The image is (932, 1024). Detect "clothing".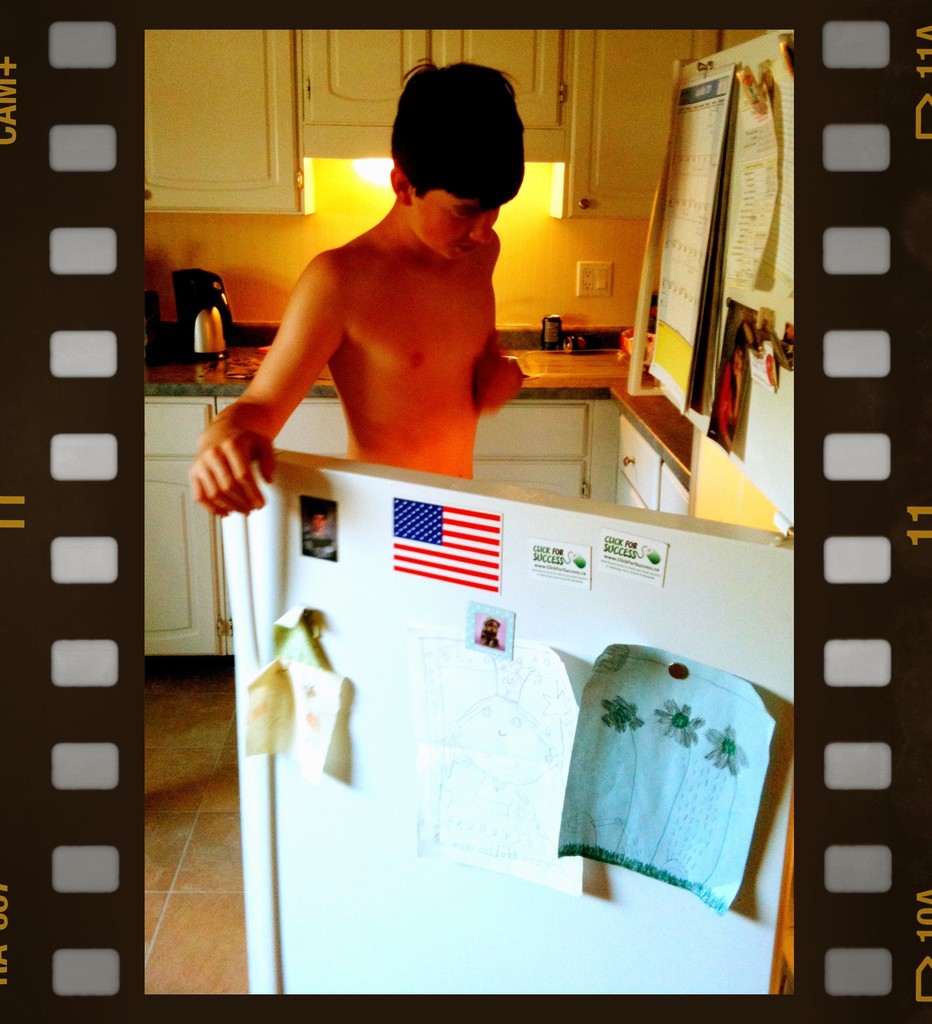
Detection: <box>301,529,340,564</box>.
